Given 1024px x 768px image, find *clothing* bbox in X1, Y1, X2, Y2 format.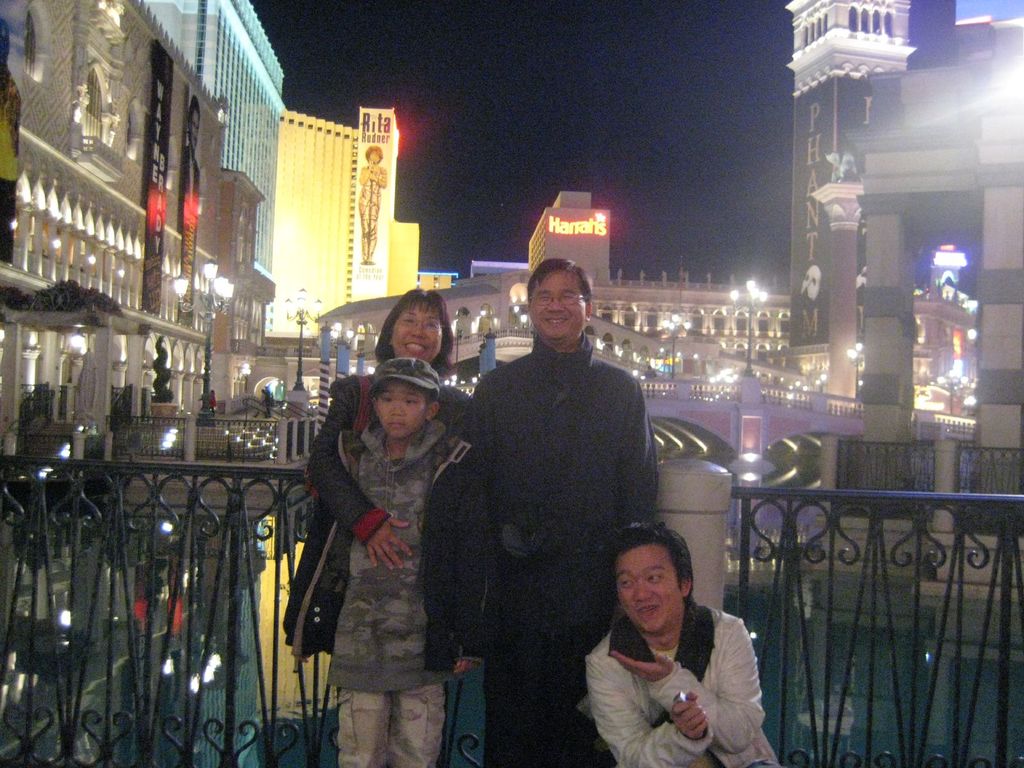
304, 373, 473, 547.
